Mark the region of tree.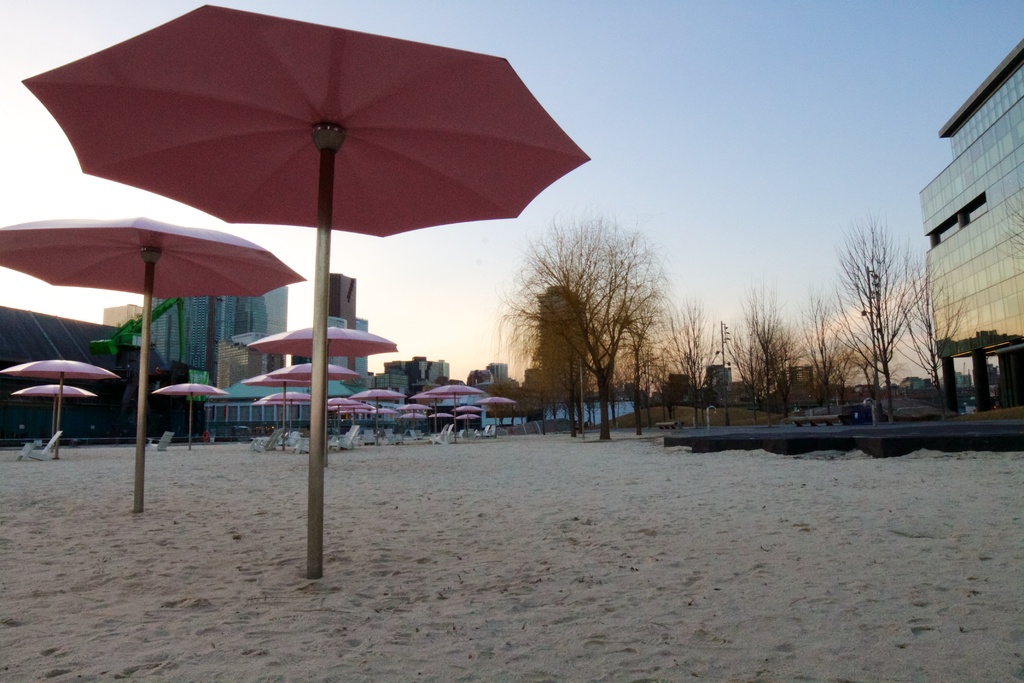
Region: [left=722, top=281, right=801, bottom=413].
